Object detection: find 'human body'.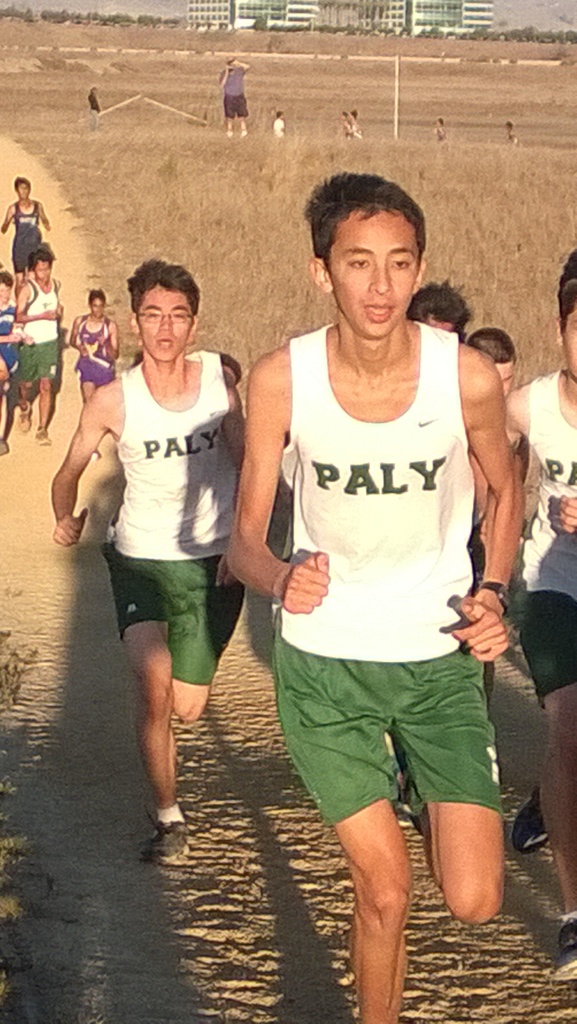
[left=220, top=64, right=252, bottom=138].
